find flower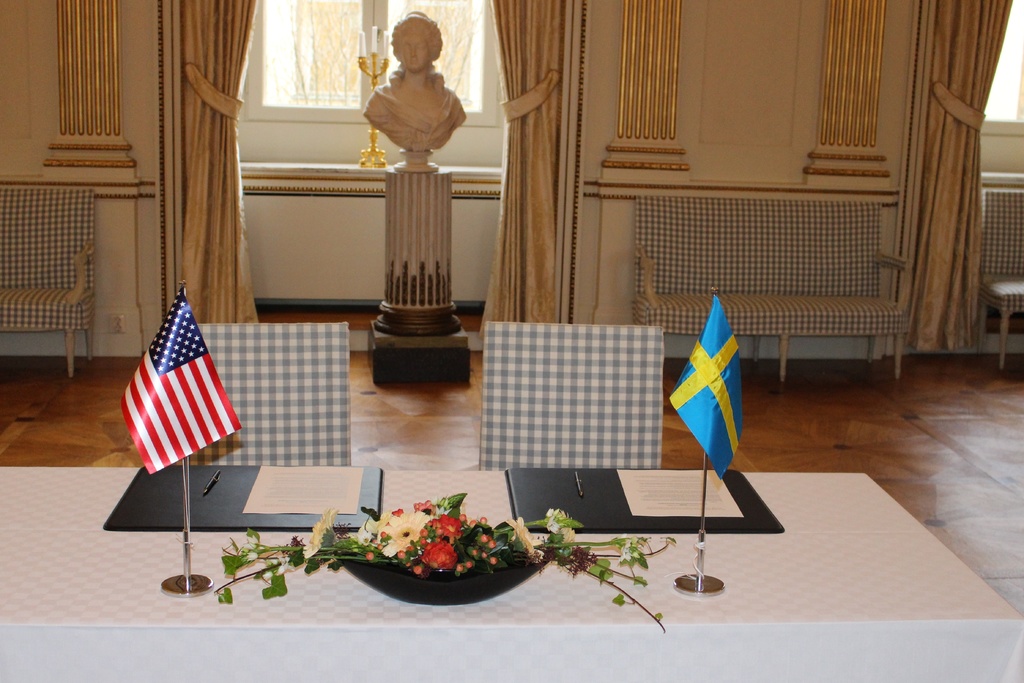
[614, 533, 644, 562]
